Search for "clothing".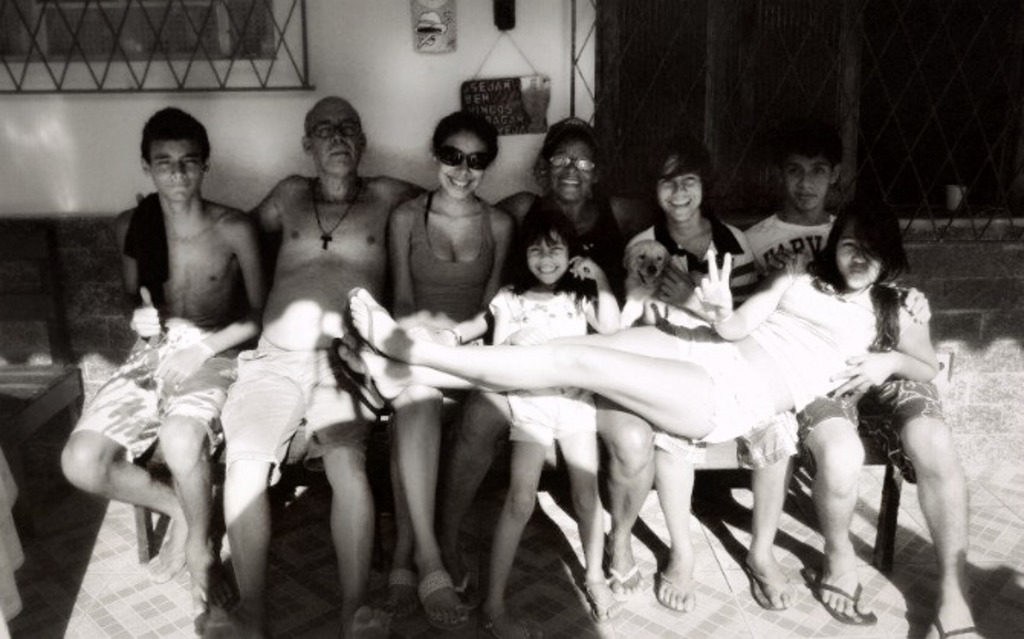
Found at 121/188/171/341.
